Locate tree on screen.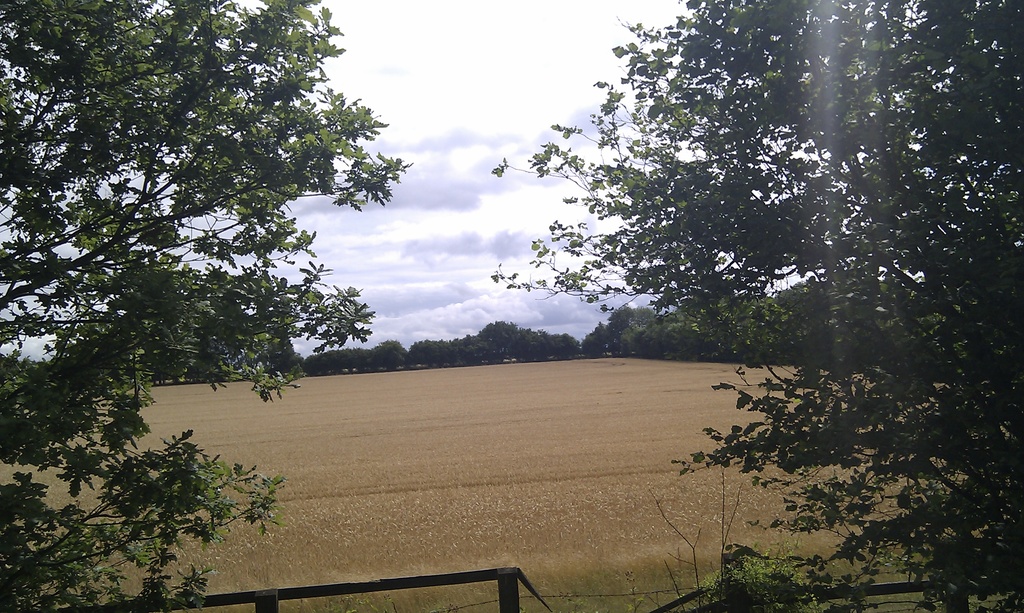
On screen at region(583, 321, 607, 356).
